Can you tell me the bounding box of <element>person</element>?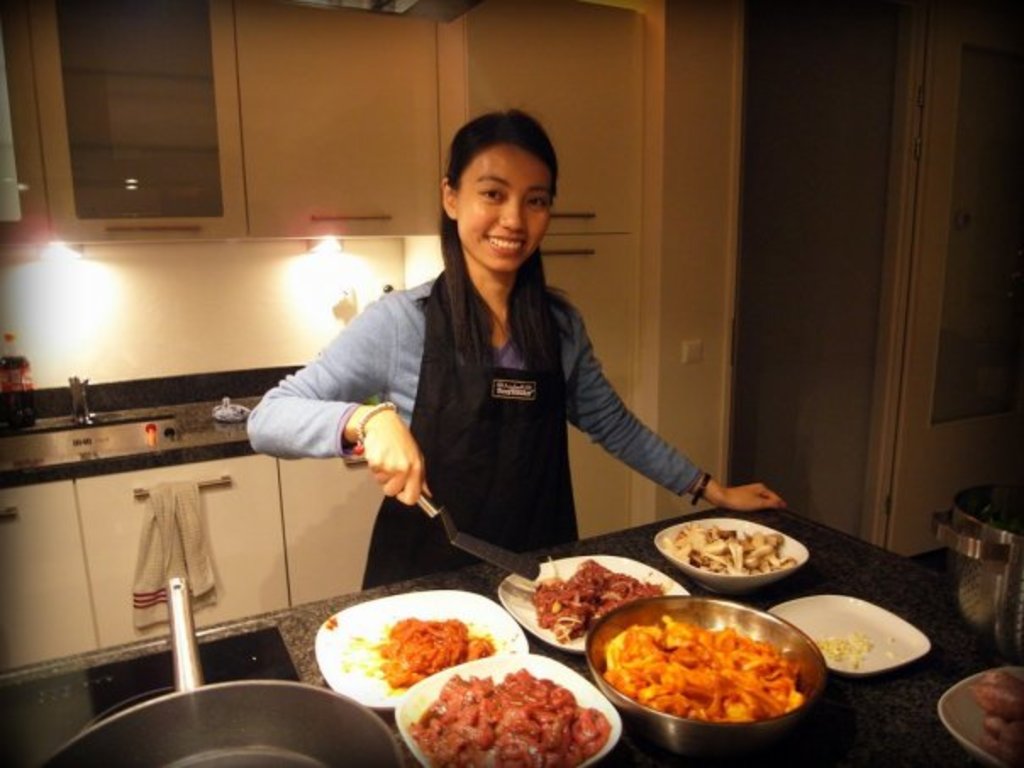
244 105 788 615.
